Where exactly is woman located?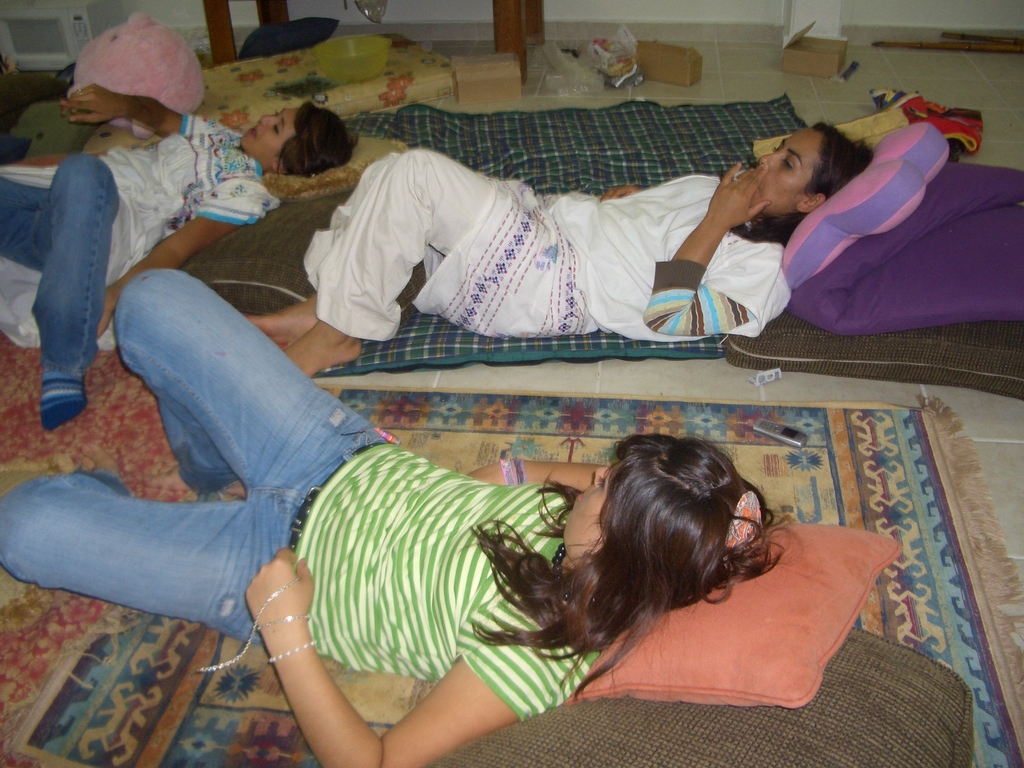
Its bounding box is pyautogui.locateOnScreen(0, 269, 795, 767).
